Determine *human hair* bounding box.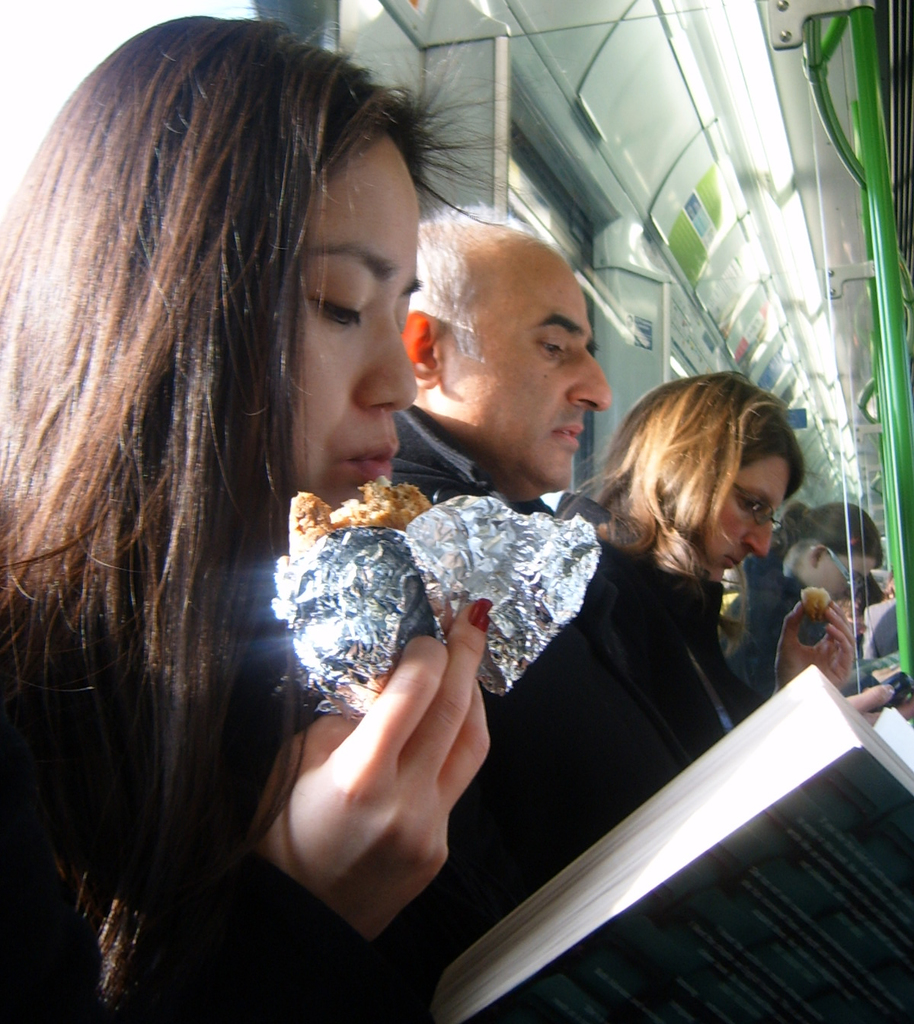
Determined: 407 195 544 385.
